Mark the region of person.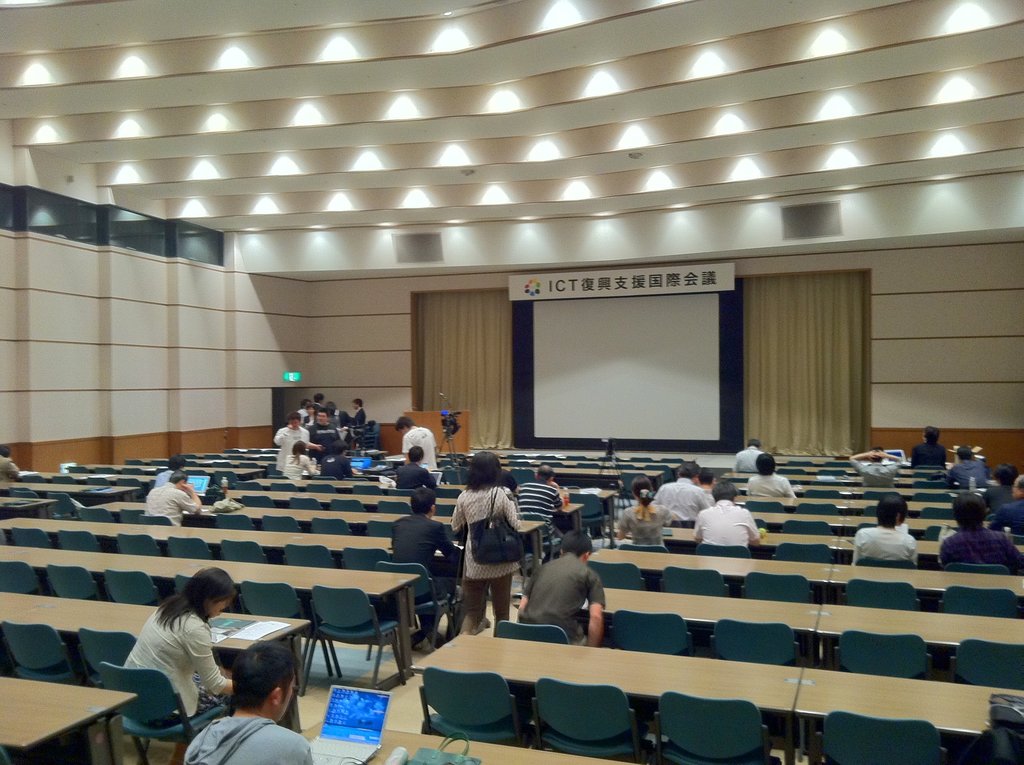
Region: 845 446 903 489.
